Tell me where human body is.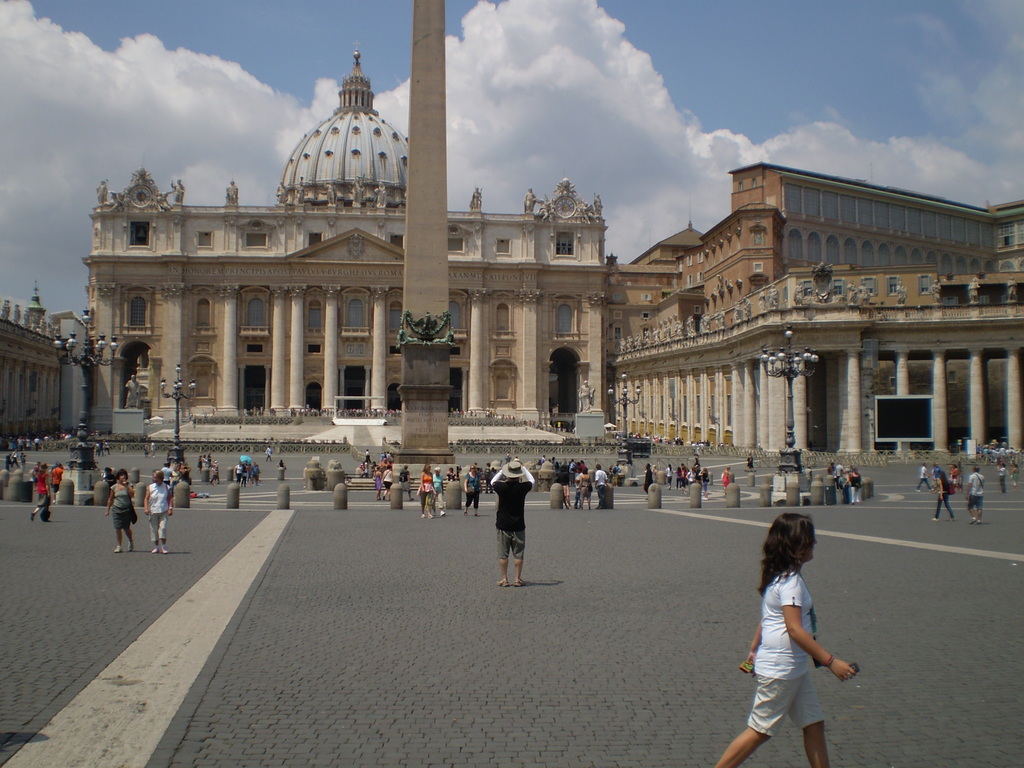
human body is at [28,472,45,522].
